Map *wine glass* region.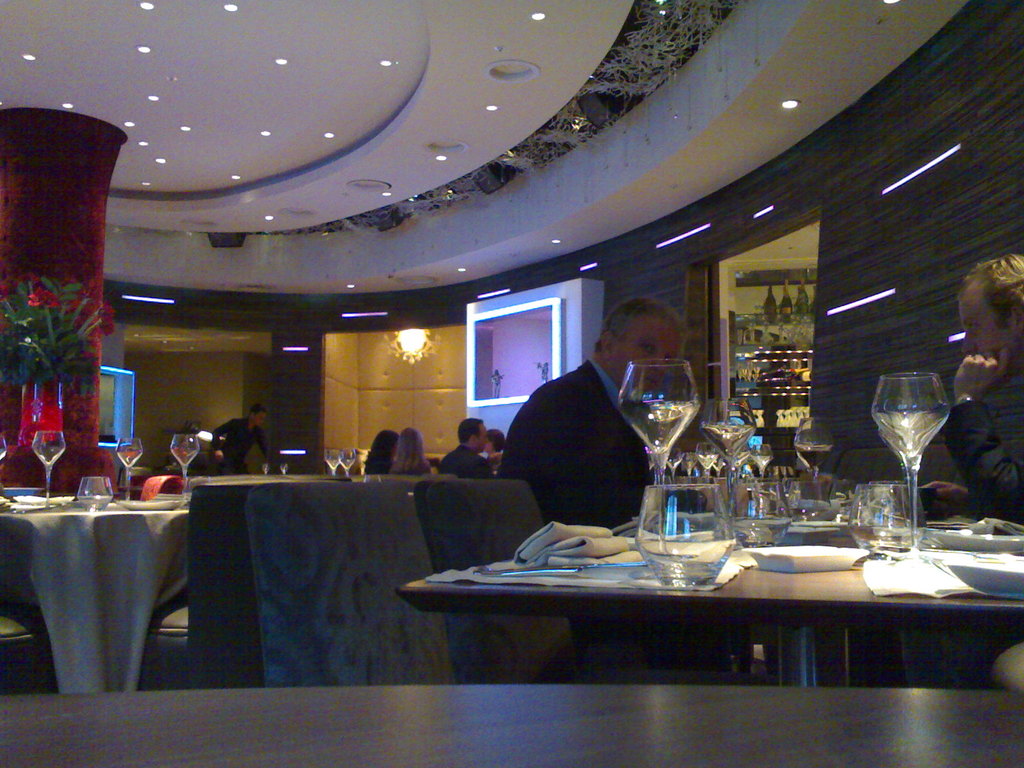
Mapped to 708/399/759/515.
